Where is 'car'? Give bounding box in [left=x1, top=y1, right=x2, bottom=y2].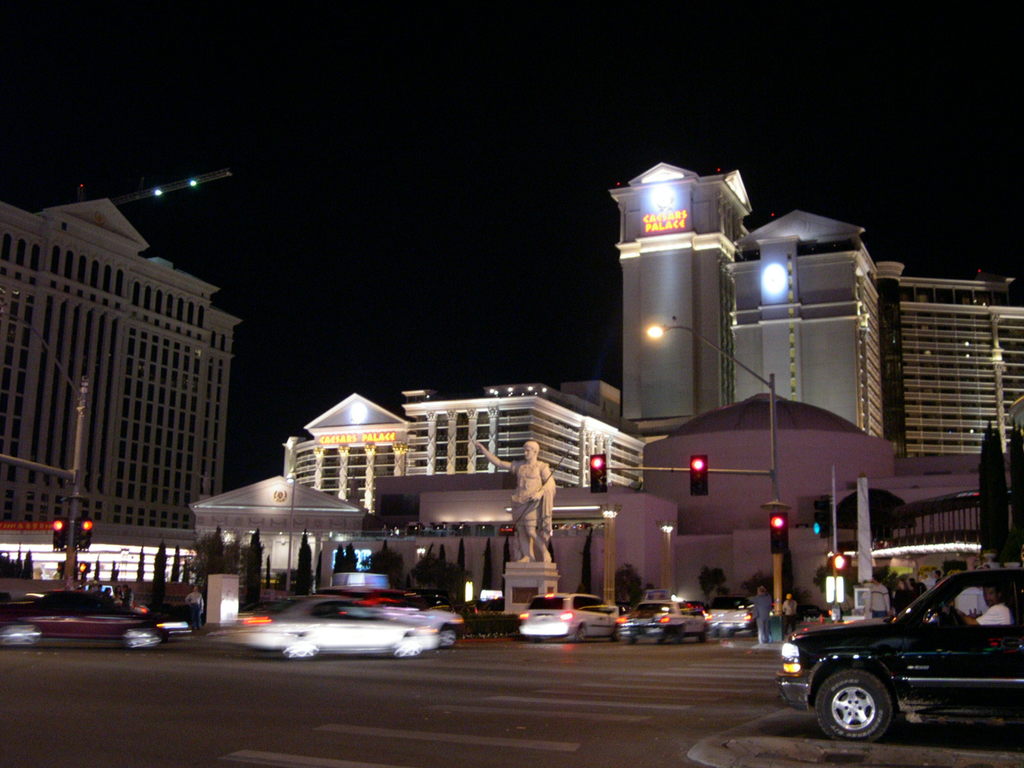
[left=374, top=586, right=466, bottom=646].
